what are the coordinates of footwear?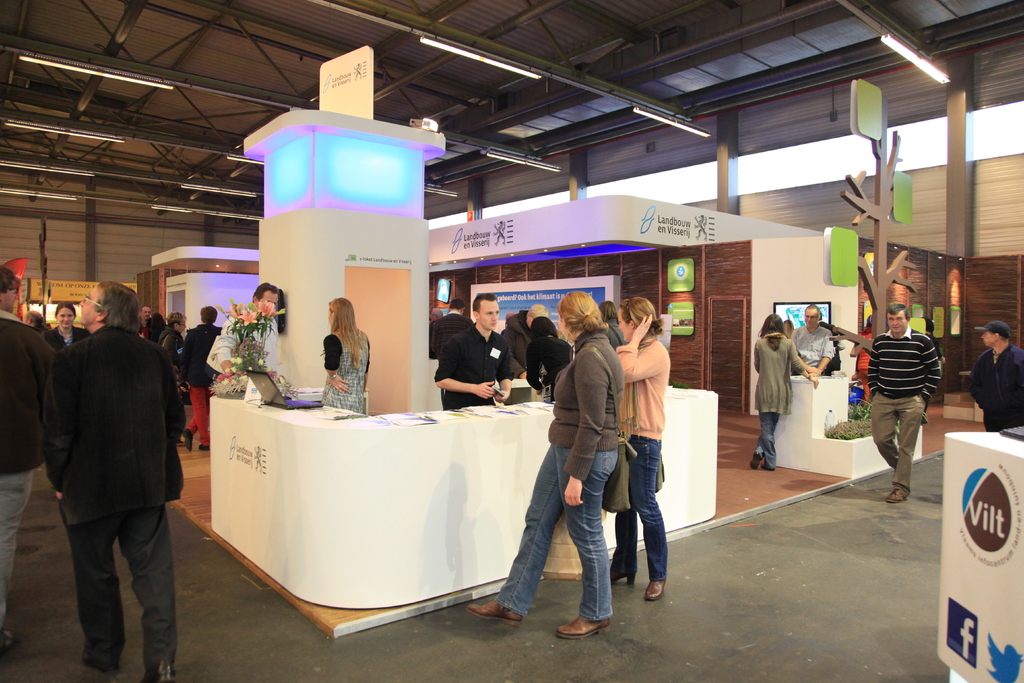
box=[607, 511, 643, 591].
